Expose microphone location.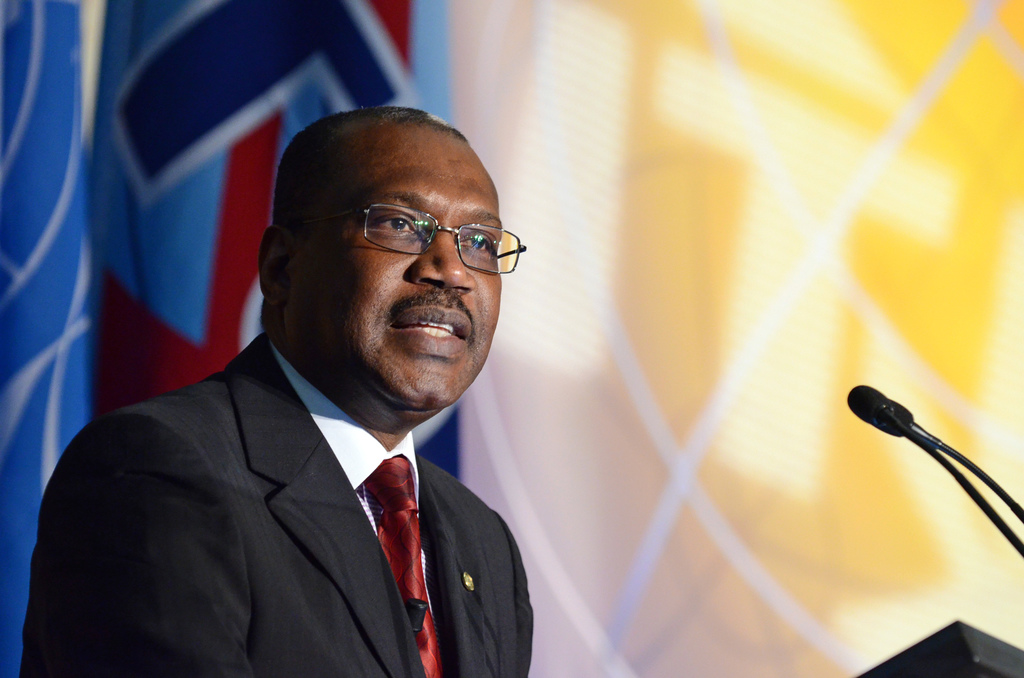
Exposed at l=406, t=600, r=429, b=636.
